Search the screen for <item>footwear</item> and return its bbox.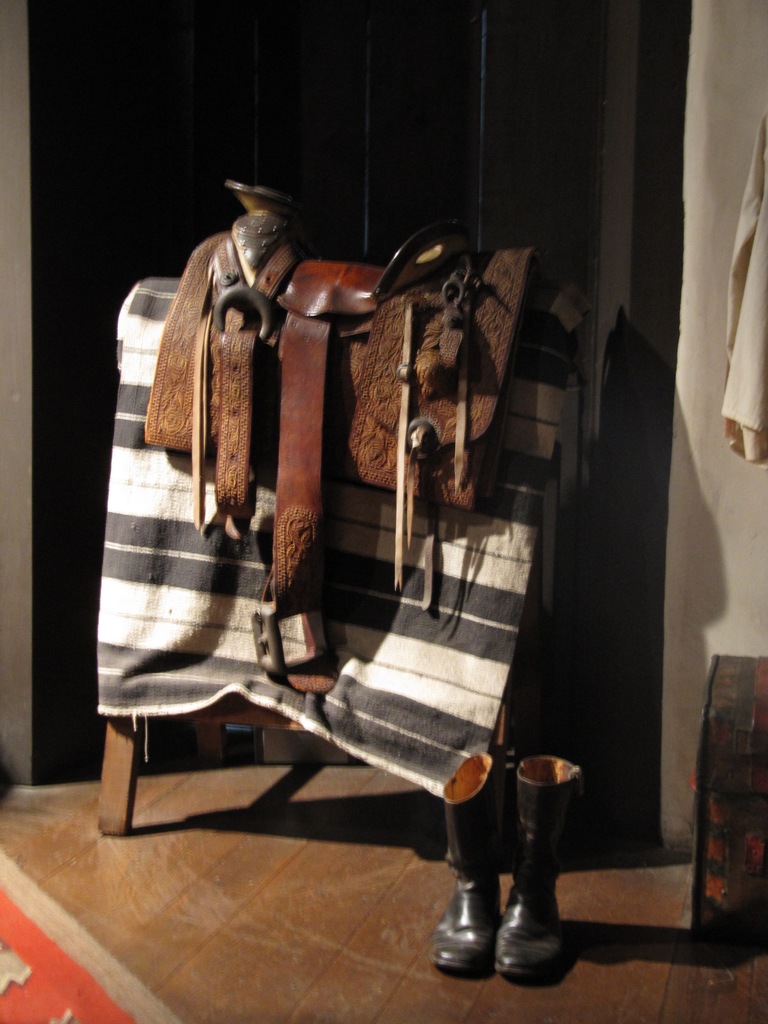
Found: BBox(492, 753, 584, 984).
